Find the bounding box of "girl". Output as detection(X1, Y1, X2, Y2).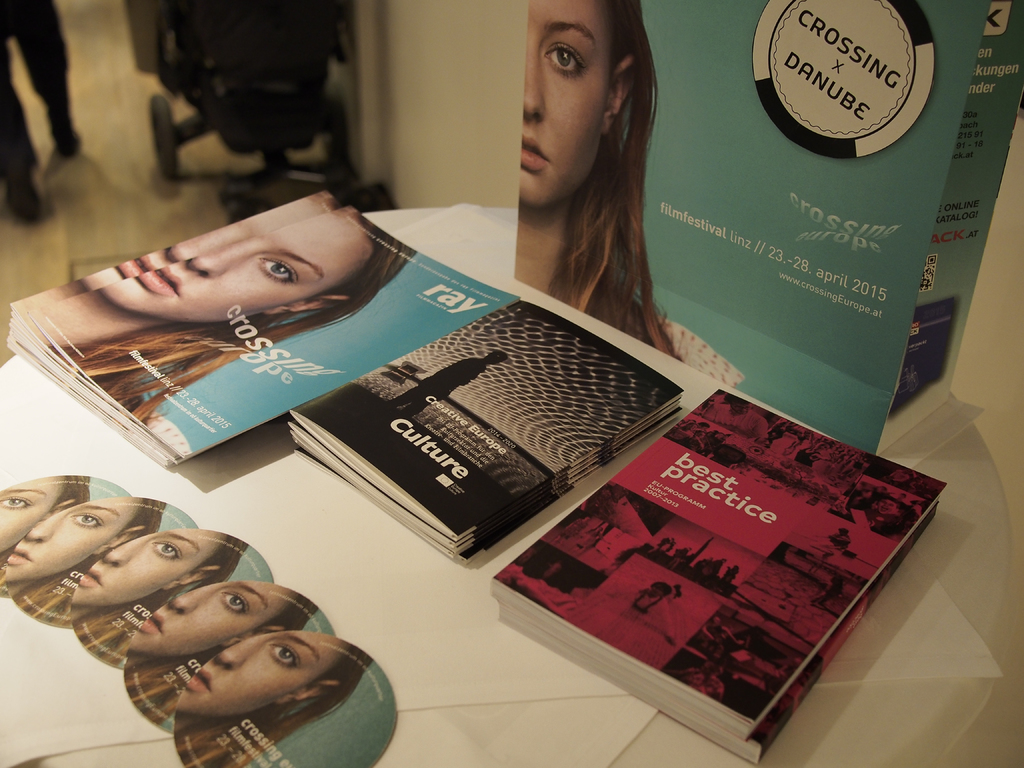
detection(122, 579, 320, 666).
